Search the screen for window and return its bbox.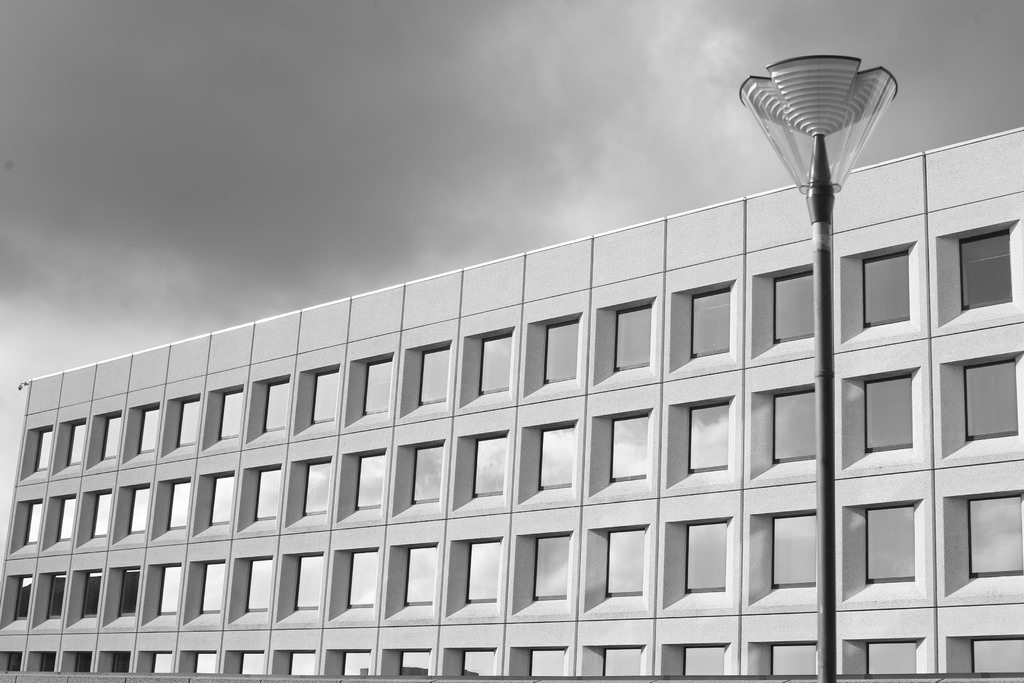
Found: l=264, t=380, r=289, b=434.
